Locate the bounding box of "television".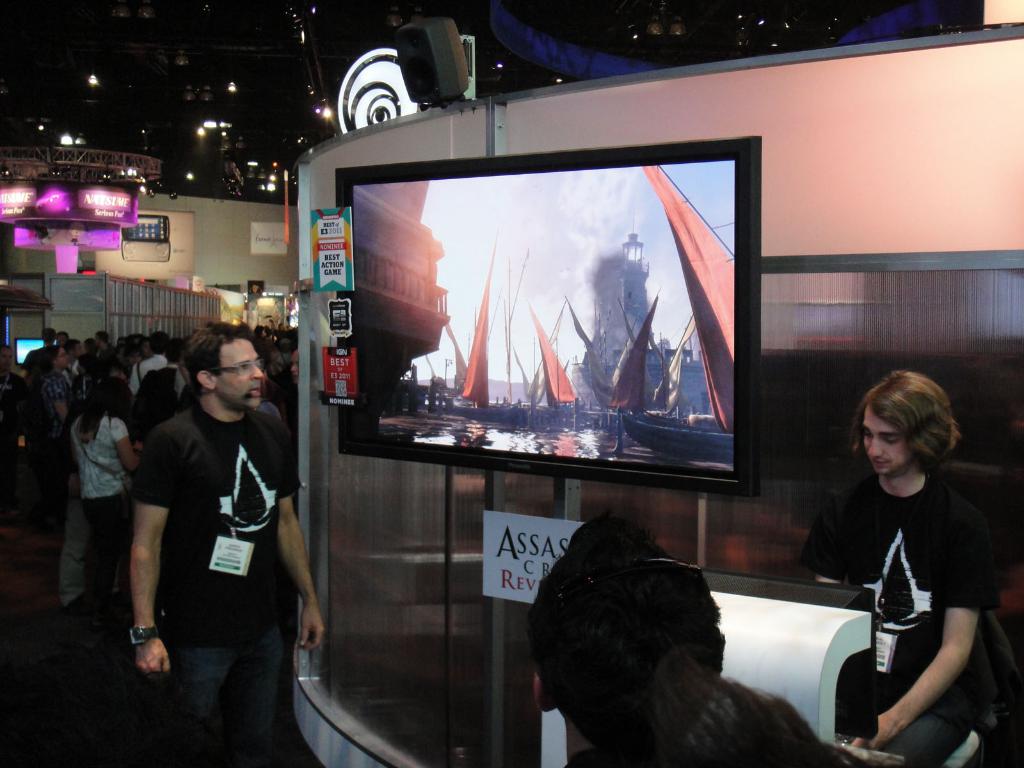
Bounding box: select_region(335, 138, 762, 495).
